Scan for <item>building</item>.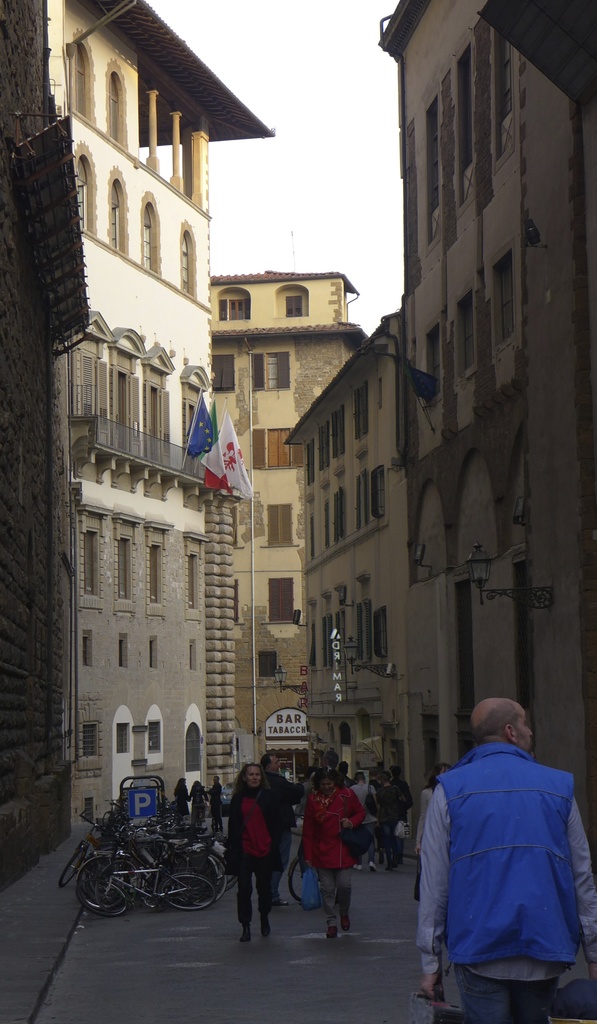
Scan result: bbox(214, 269, 367, 774).
